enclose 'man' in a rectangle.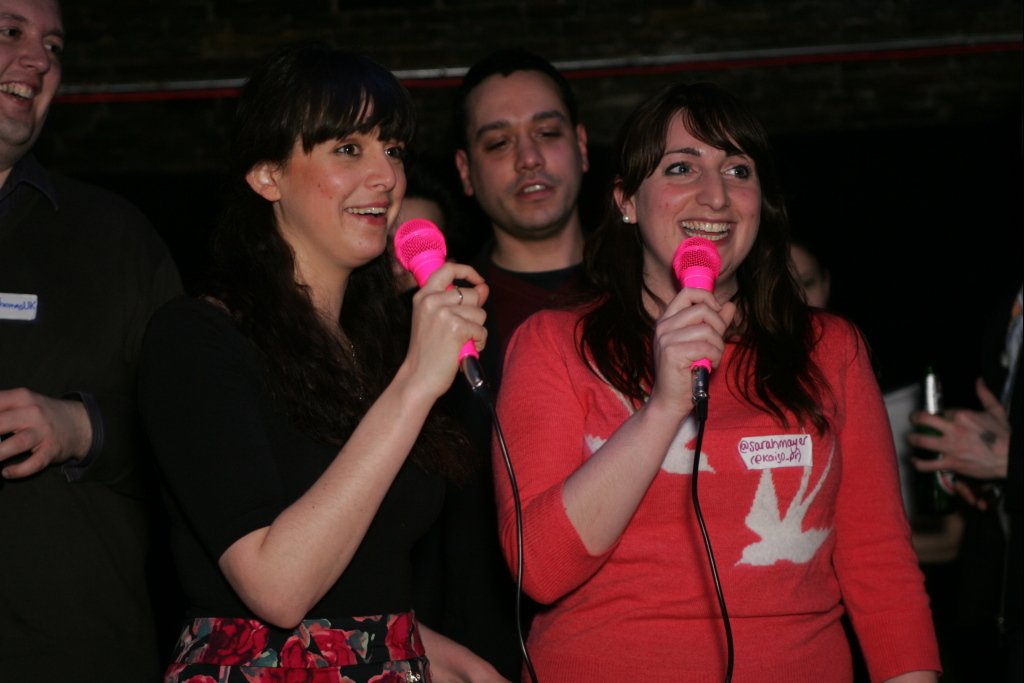
371:55:648:593.
